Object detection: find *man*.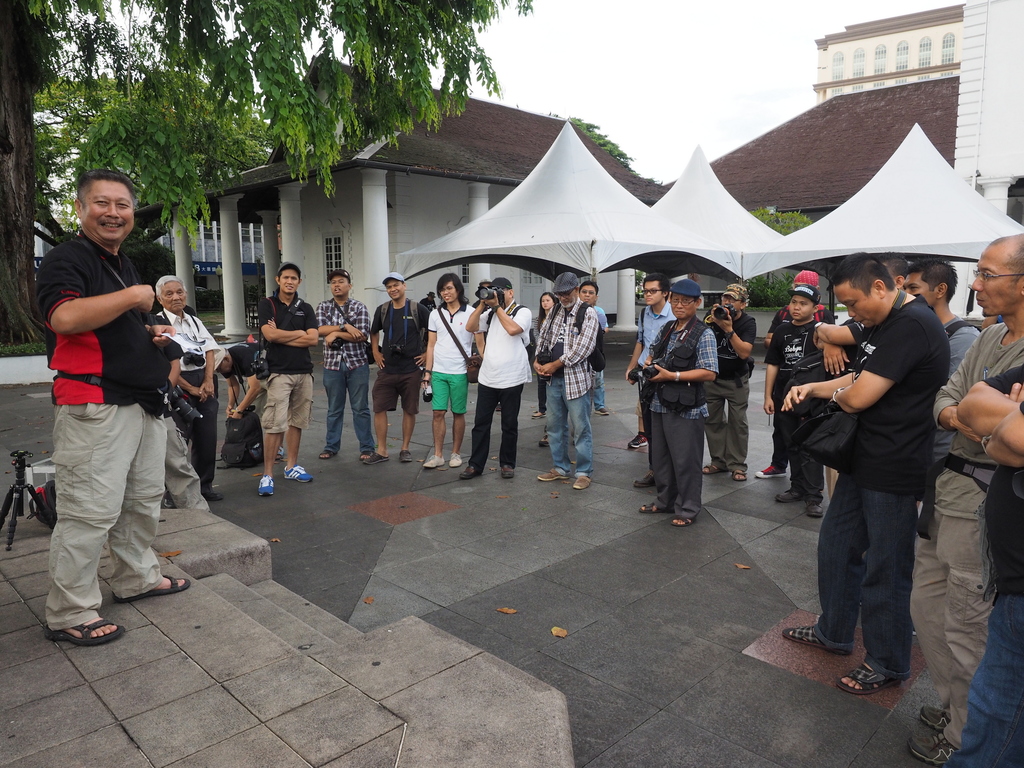
left=764, top=282, right=826, bottom=518.
